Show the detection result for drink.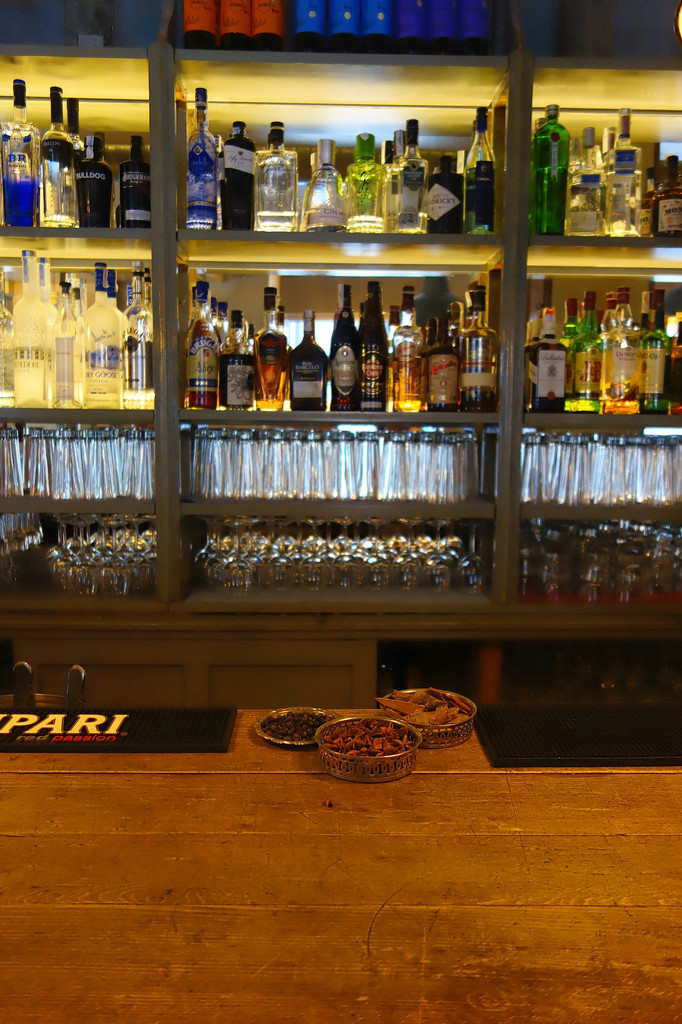
(390, 351, 423, 412).
